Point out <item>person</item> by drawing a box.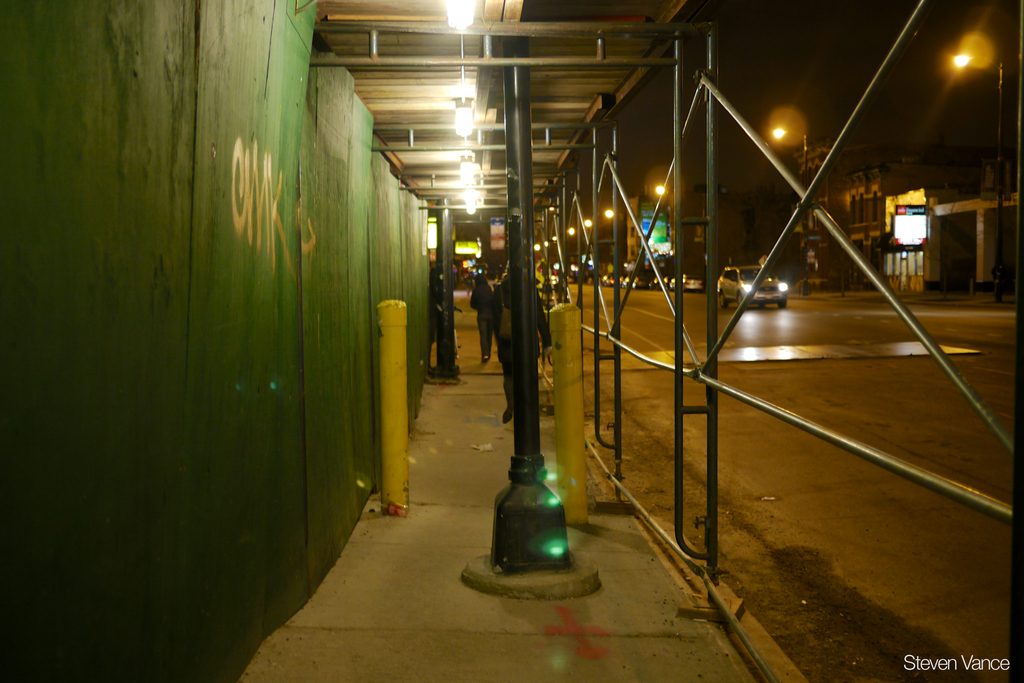
[476, 265, 507, 351].
